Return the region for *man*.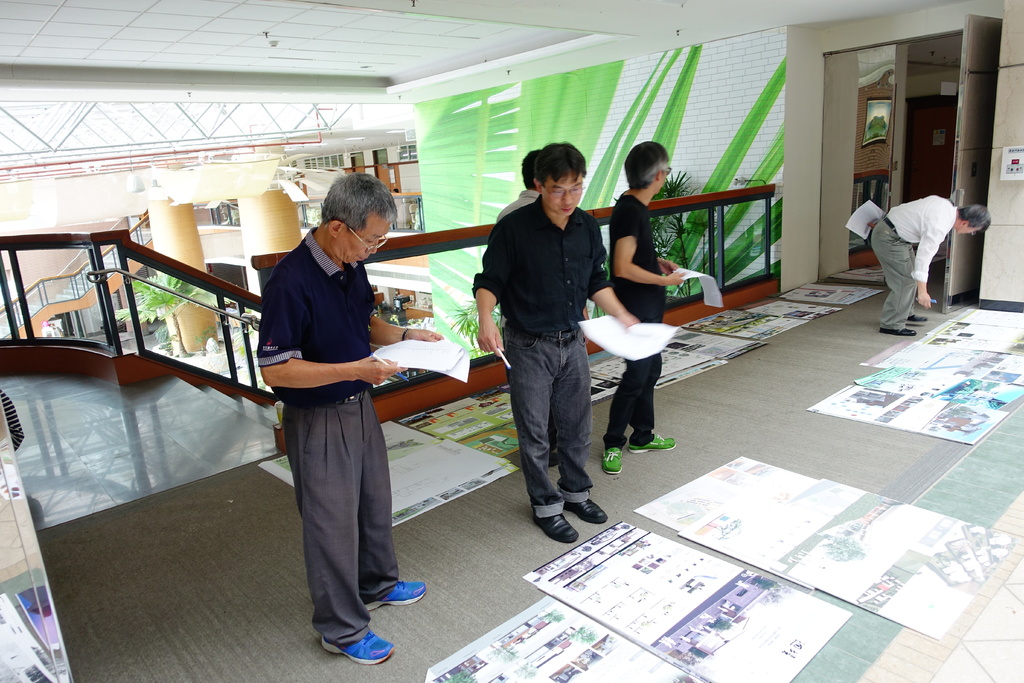
select_region(250, 169, 444, 659).
